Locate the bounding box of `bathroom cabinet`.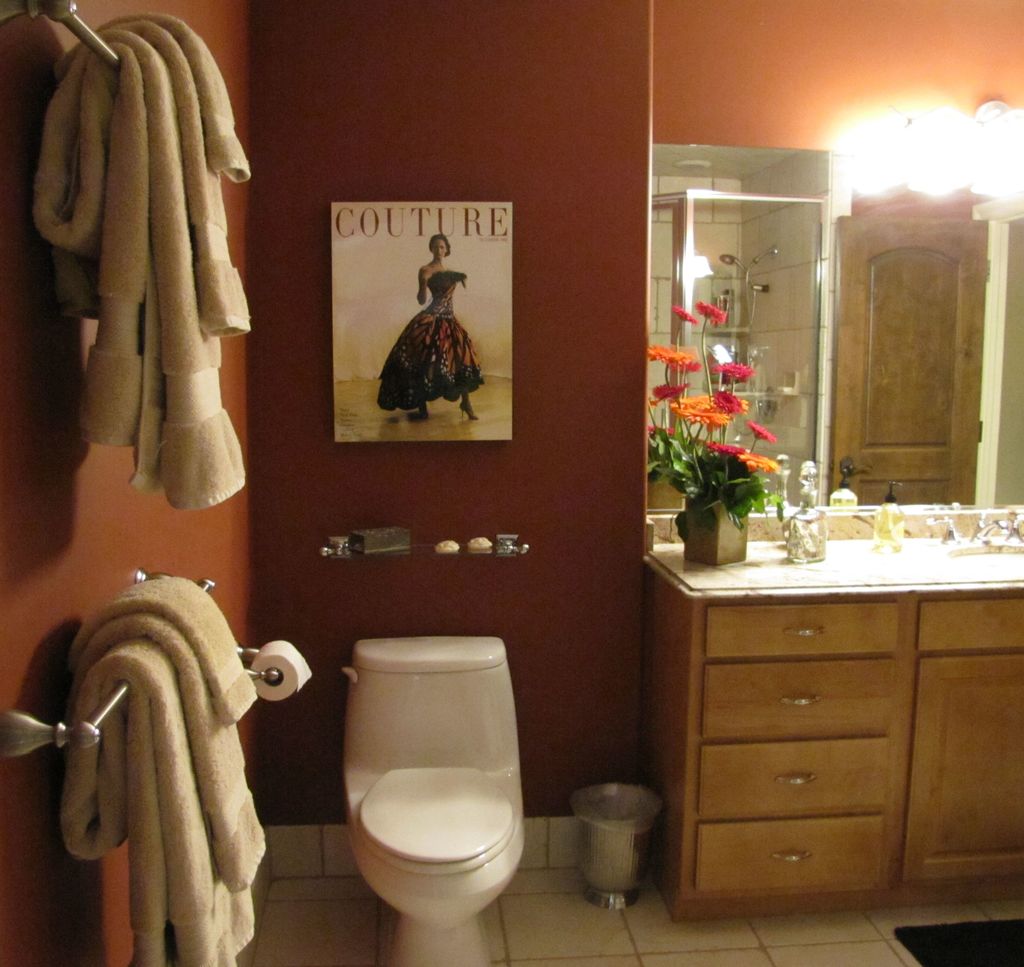
Bounding box: 644:539:1023:918.
